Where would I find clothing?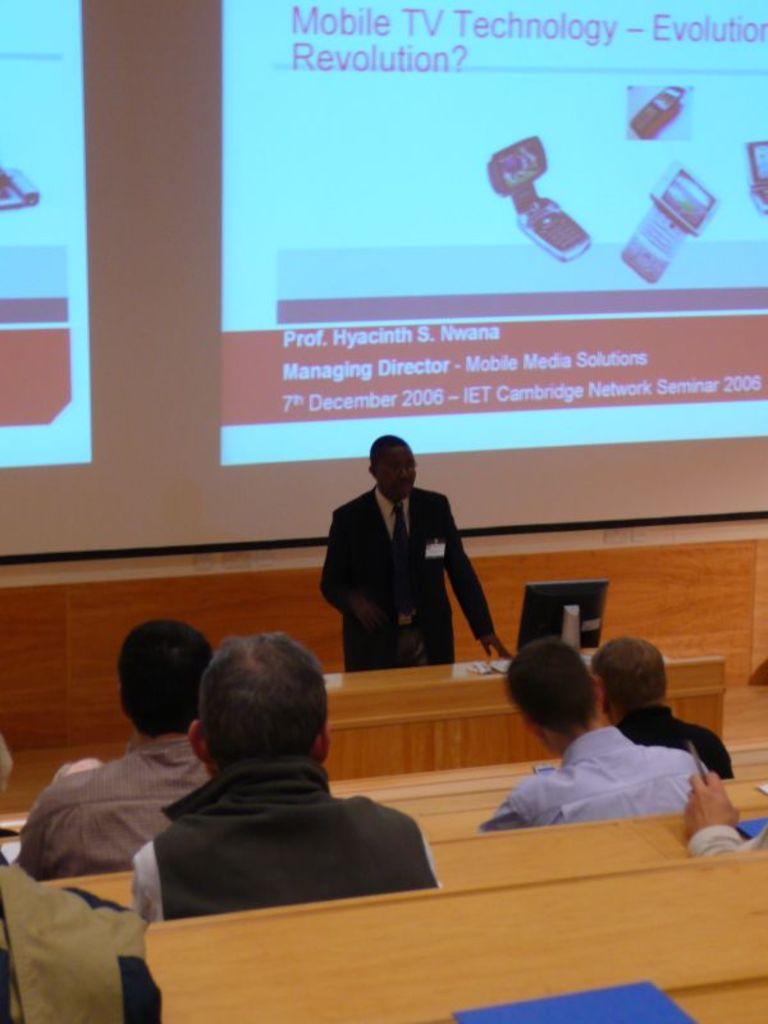
At x1=612, y1=699, x2=740, y2=785.
